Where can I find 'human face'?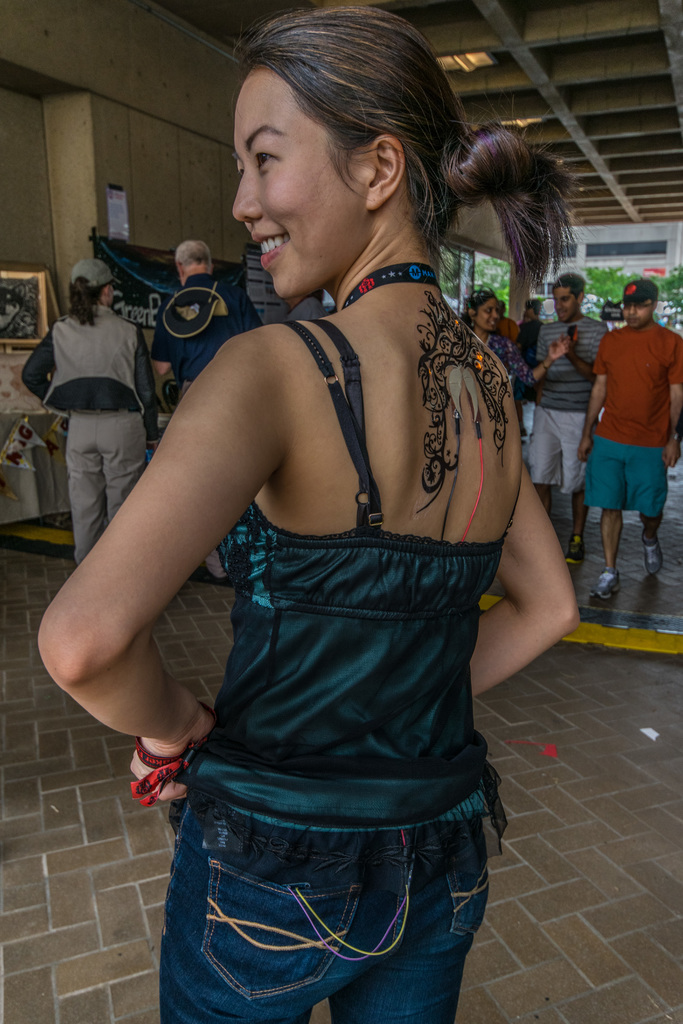
You can find it at 235, 75, 365, 295.
